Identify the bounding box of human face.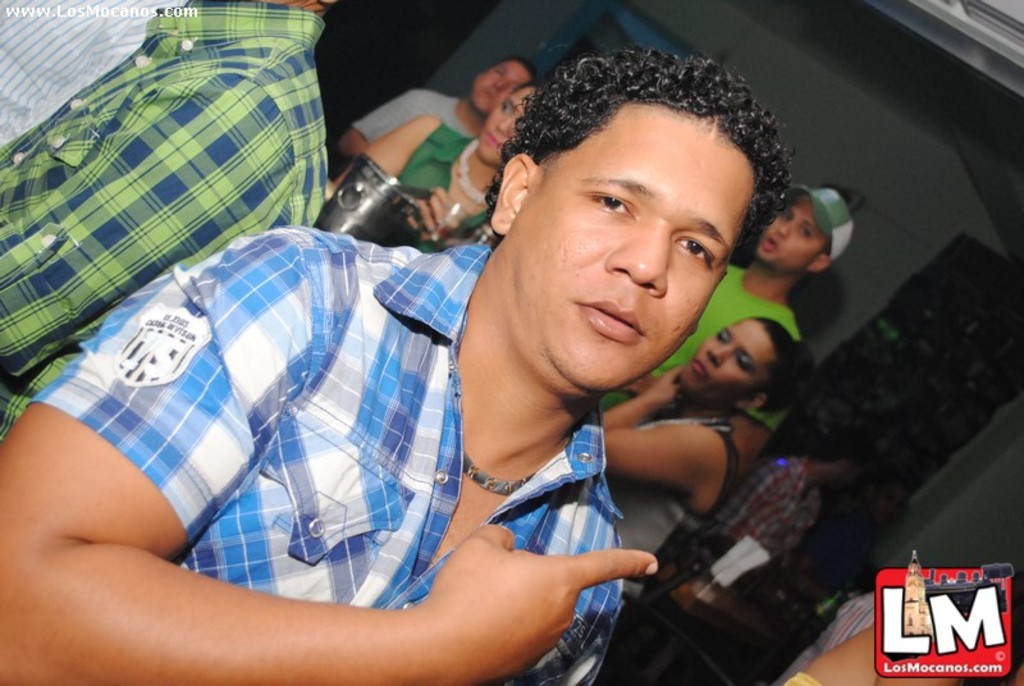
x1=470 y1=61 x2=524 y2=113.
